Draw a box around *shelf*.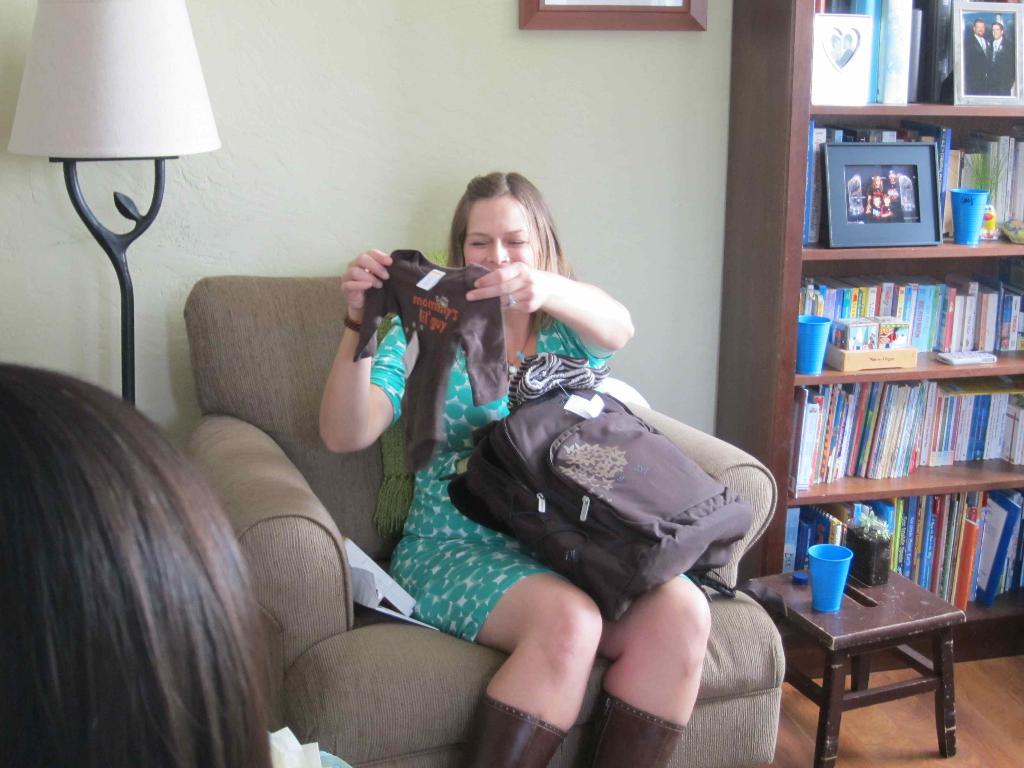
(712, 1, 1012, 616).
